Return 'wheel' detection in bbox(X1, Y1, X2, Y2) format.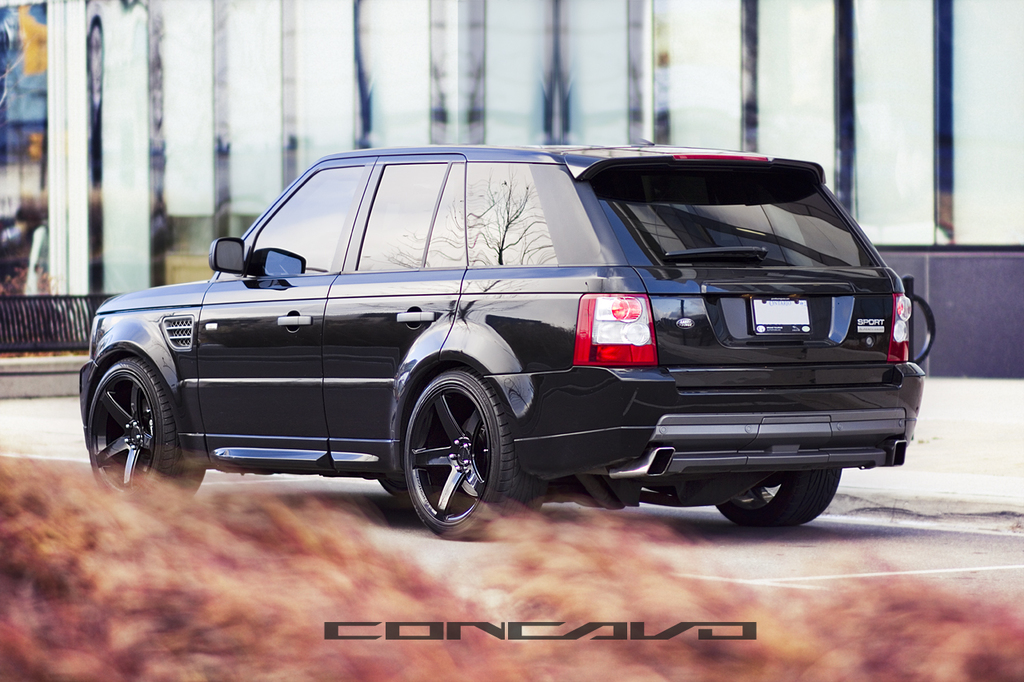
bbox(85, 349, 214, 503).
